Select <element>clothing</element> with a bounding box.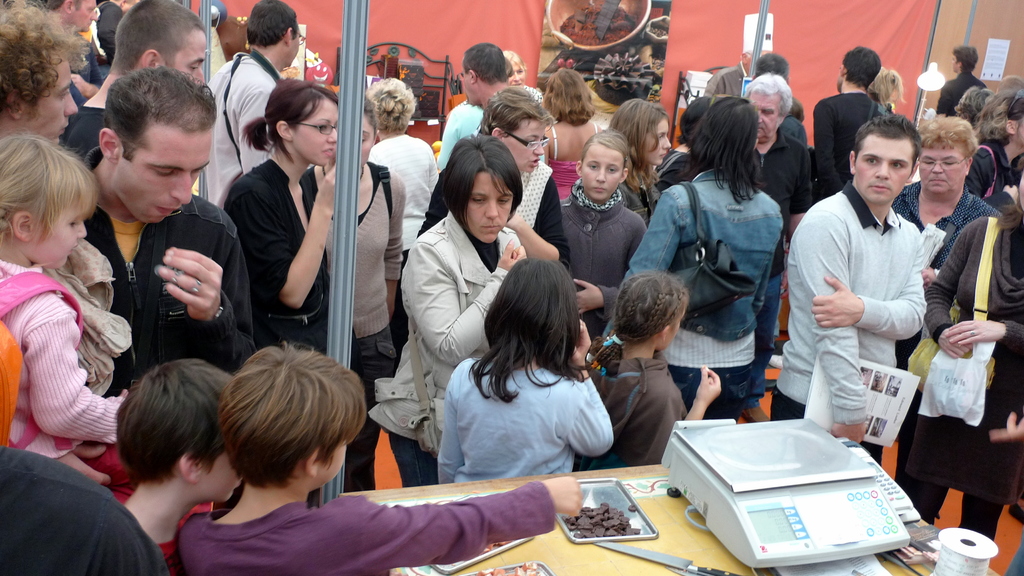
<box>172,491,557,575</box>.
